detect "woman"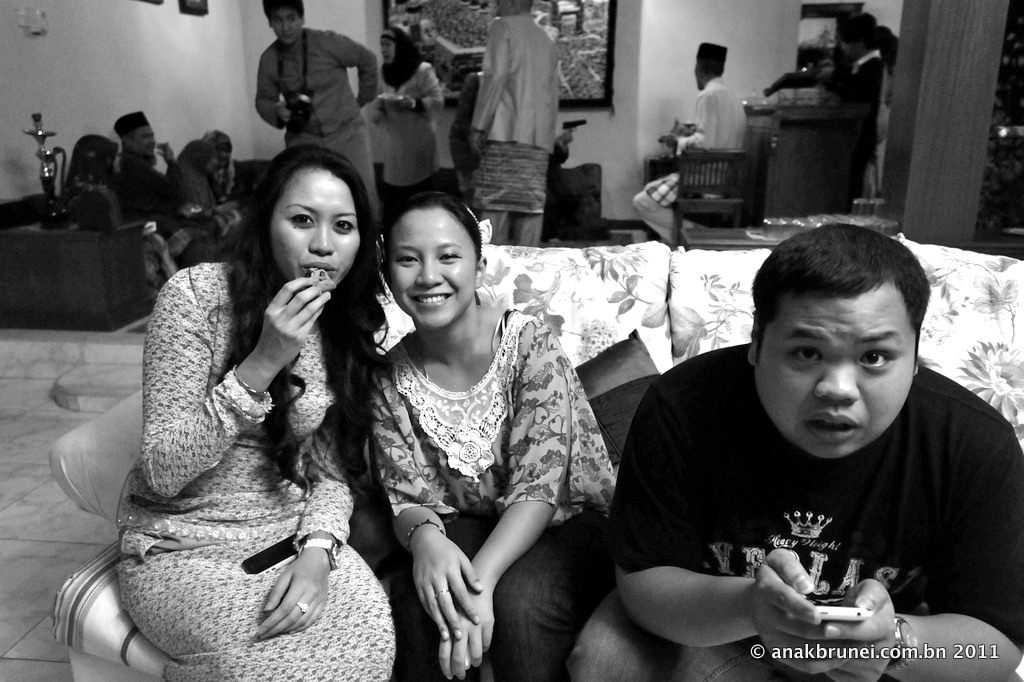
(87, 132, 401, 671)
